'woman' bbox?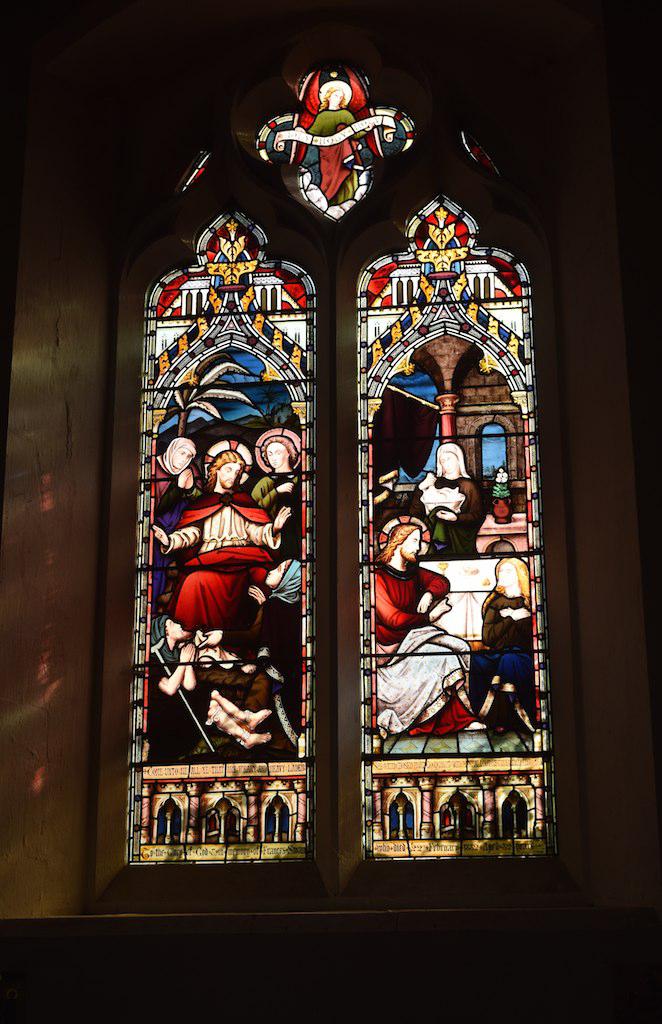
bbox(151, 438, 206, 601)
